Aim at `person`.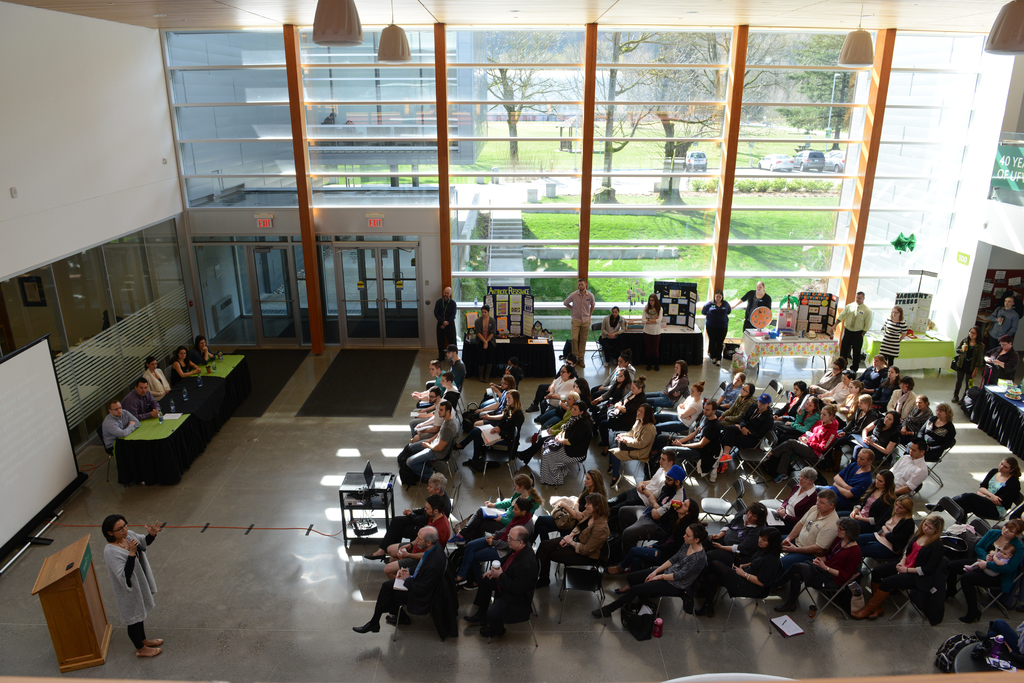
Aimed at [881, 298, 915, 374].
